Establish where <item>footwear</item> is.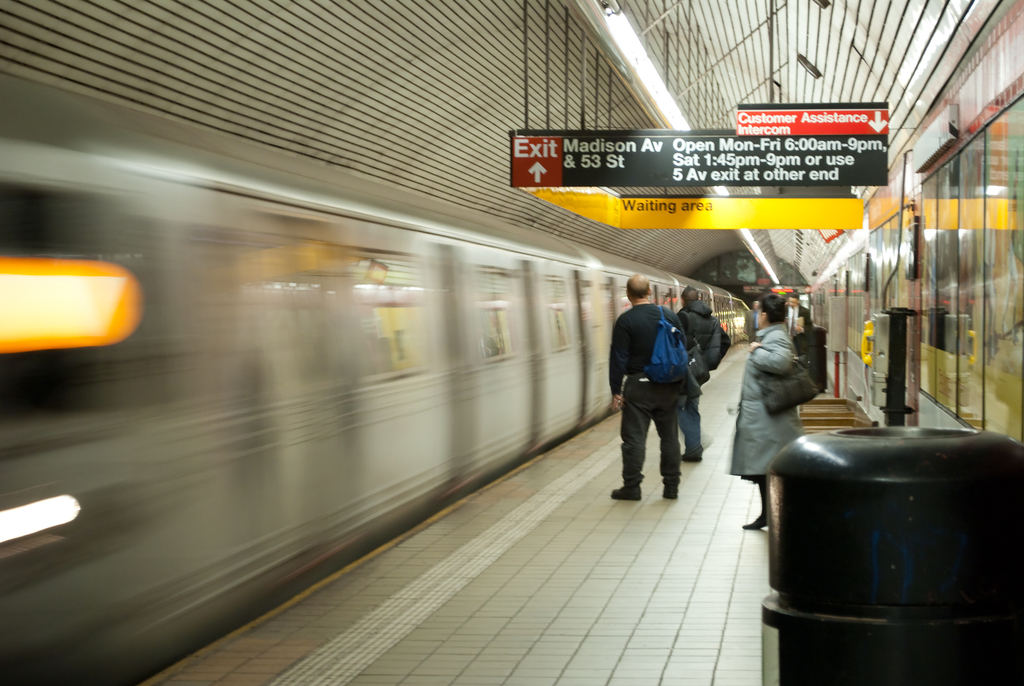
Established at <bbox>663, 481, 680, 501</bbox>.
